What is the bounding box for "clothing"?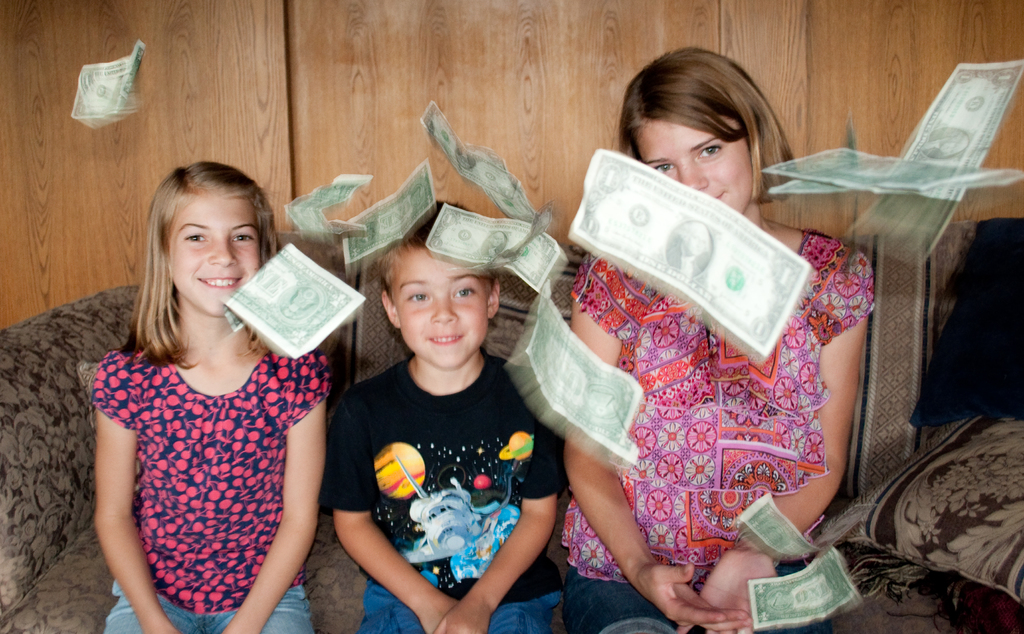
rect(557, 224, 880, 633).
